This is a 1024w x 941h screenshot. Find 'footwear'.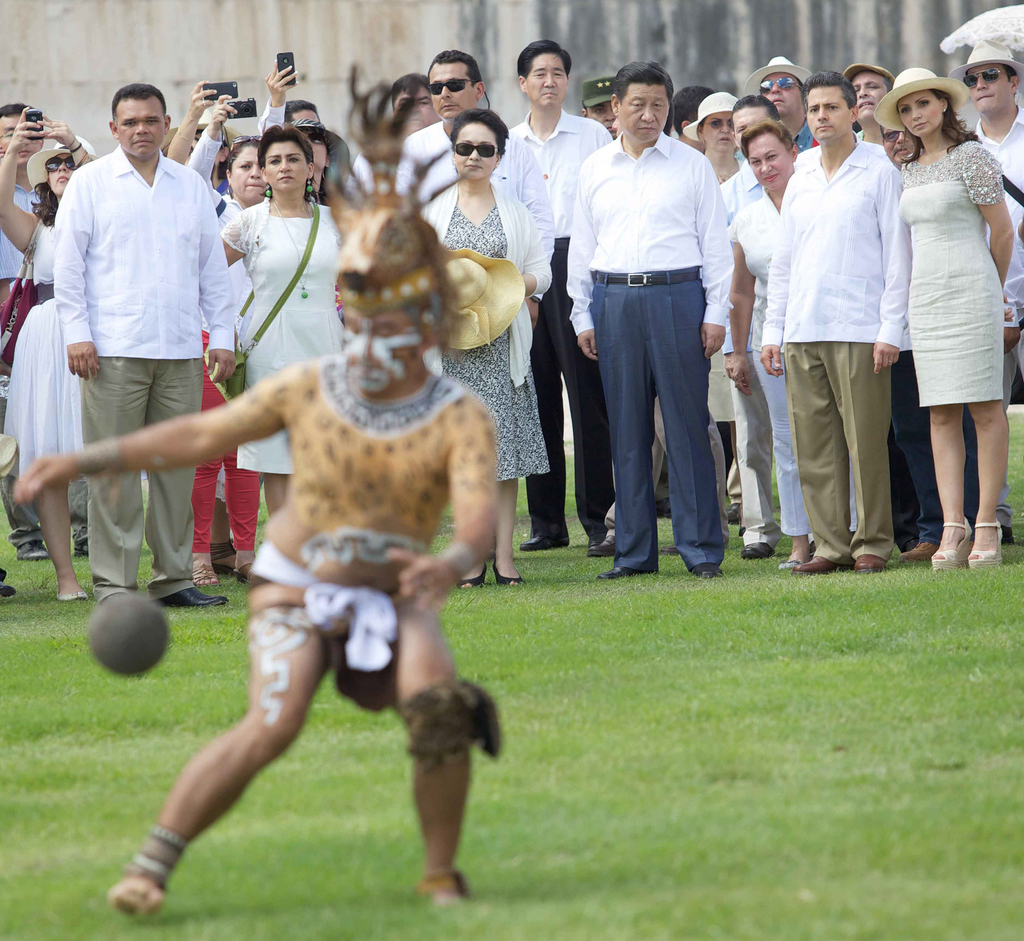
Bounding box: 495/565/521/586.
